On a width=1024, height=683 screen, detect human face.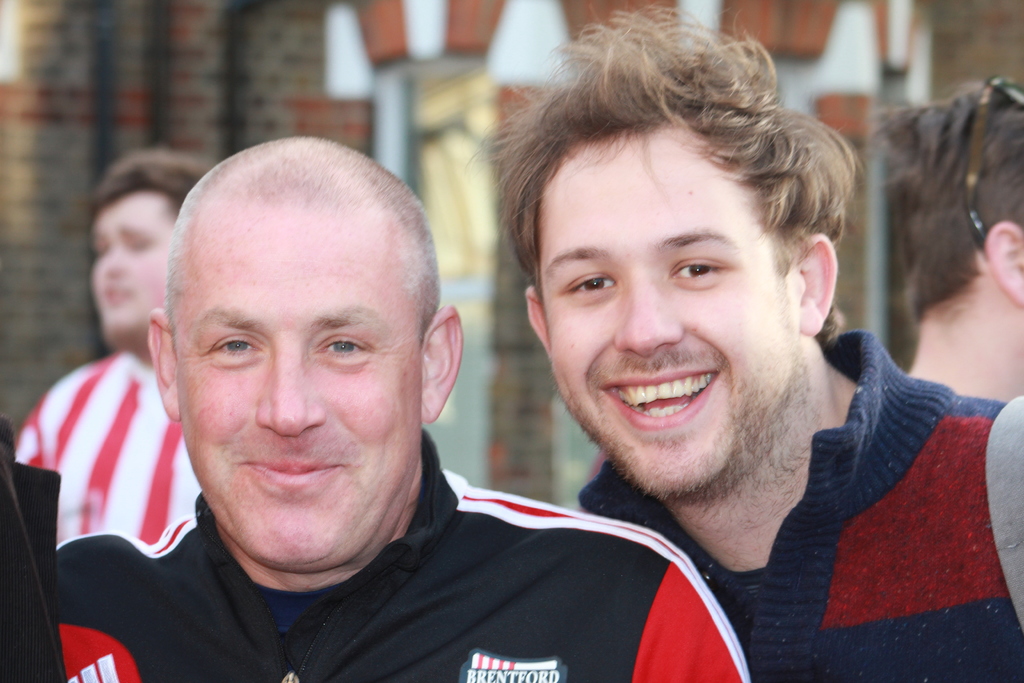
detection(540, 122, 795, 488).
